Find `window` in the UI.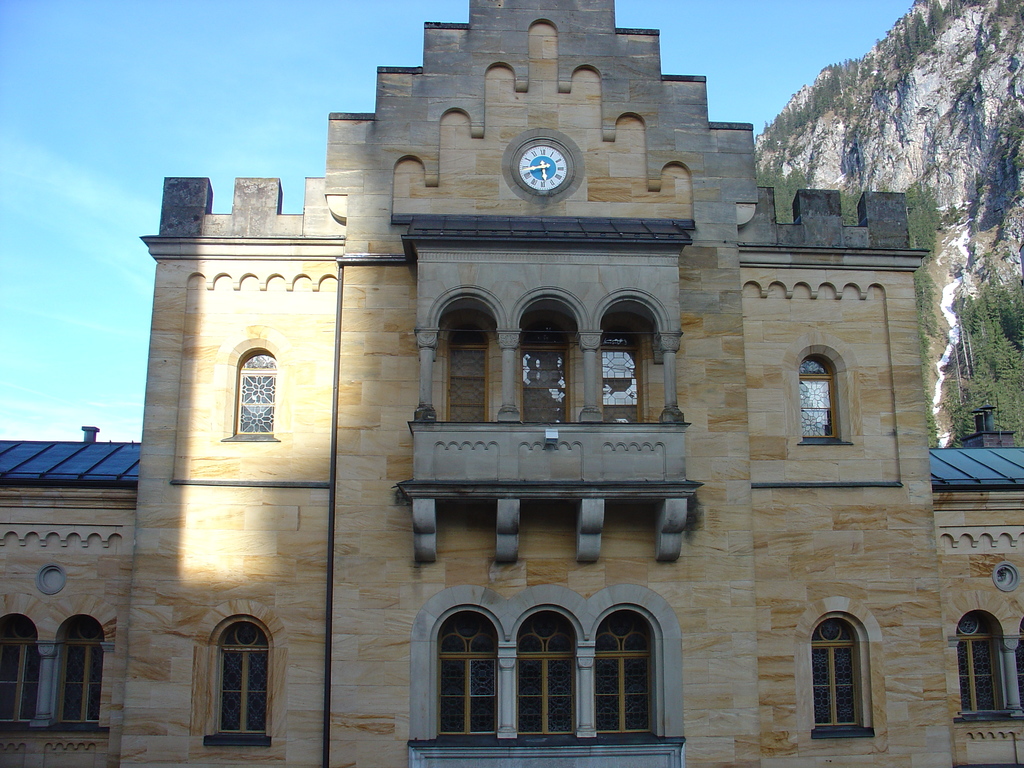
UI element at pyautogui.locateOnScreen(402, 586, 687, 735).
